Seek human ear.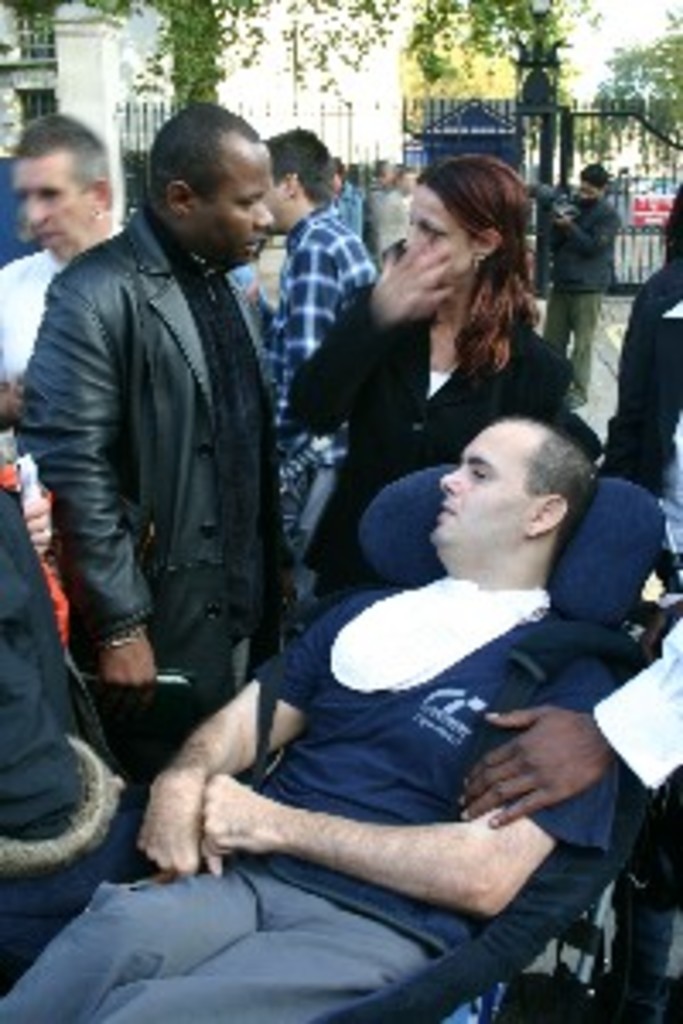
bbox=[526, 495, 570, 536].
